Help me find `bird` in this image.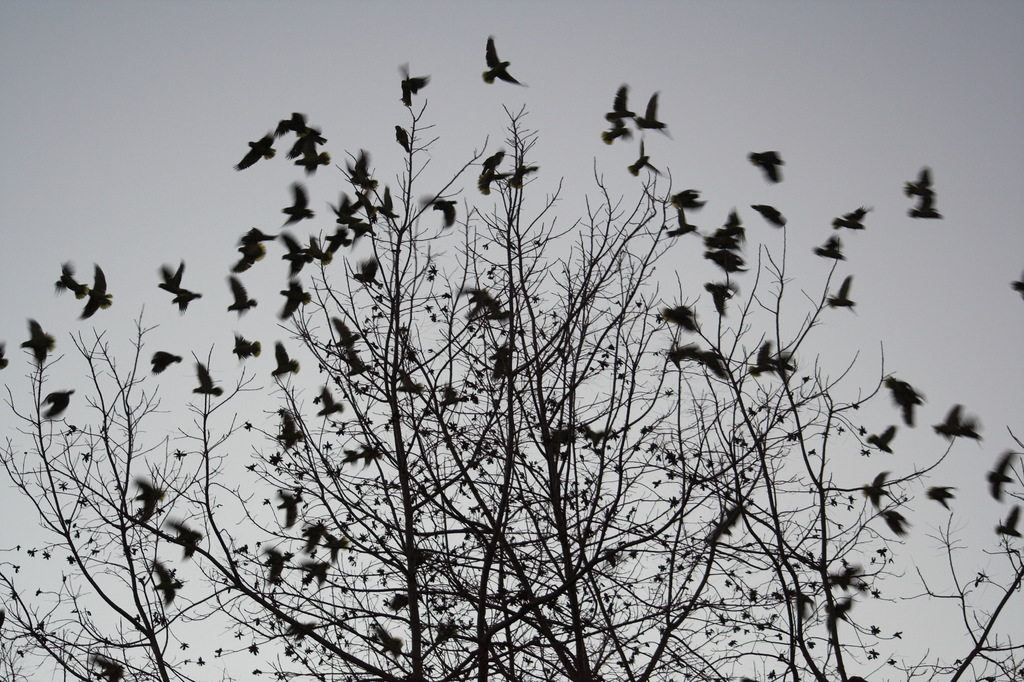
Found it: 272/106/317/139.
